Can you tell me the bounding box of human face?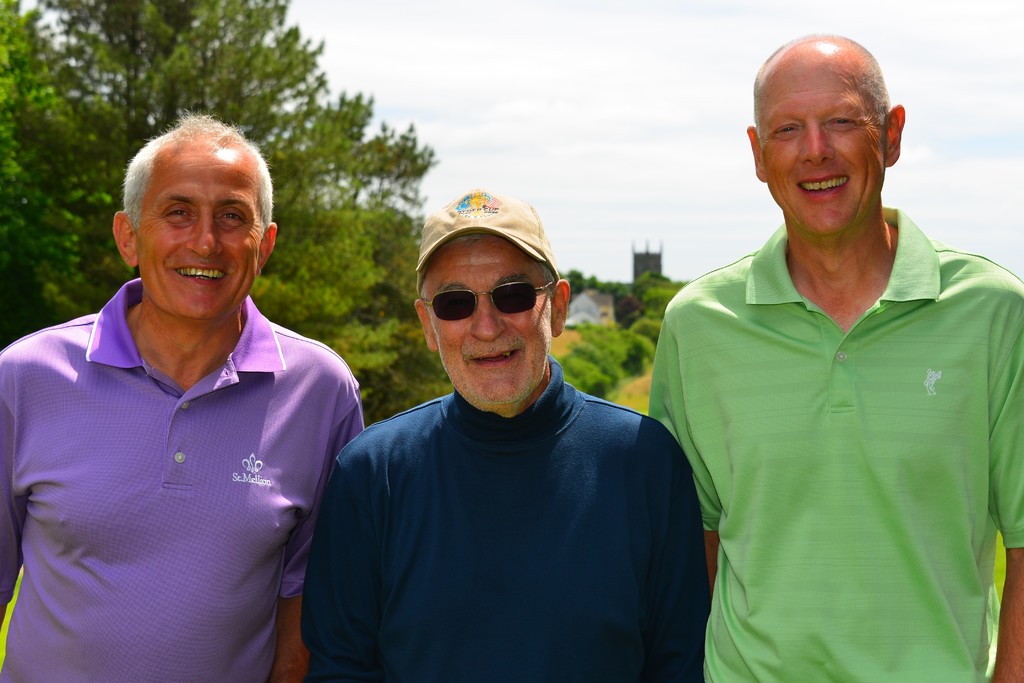
[x1=425, y1=235, x2=551, y2=406].
